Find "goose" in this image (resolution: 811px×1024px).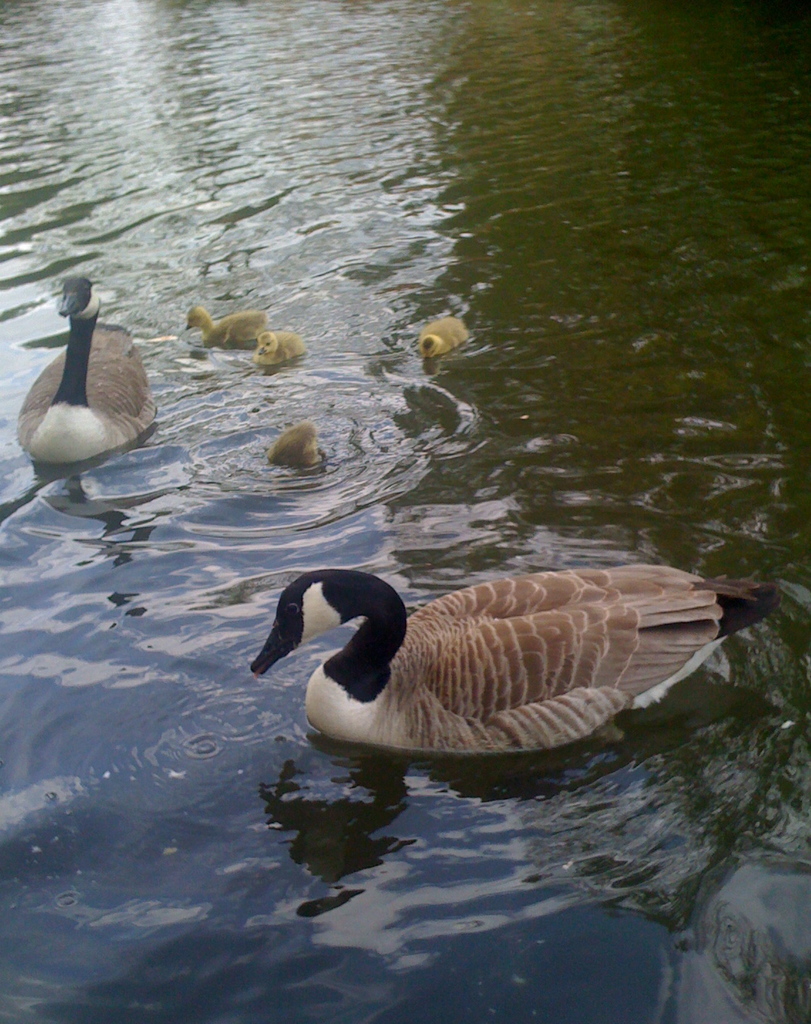
box(248, 568, 781, 757).
